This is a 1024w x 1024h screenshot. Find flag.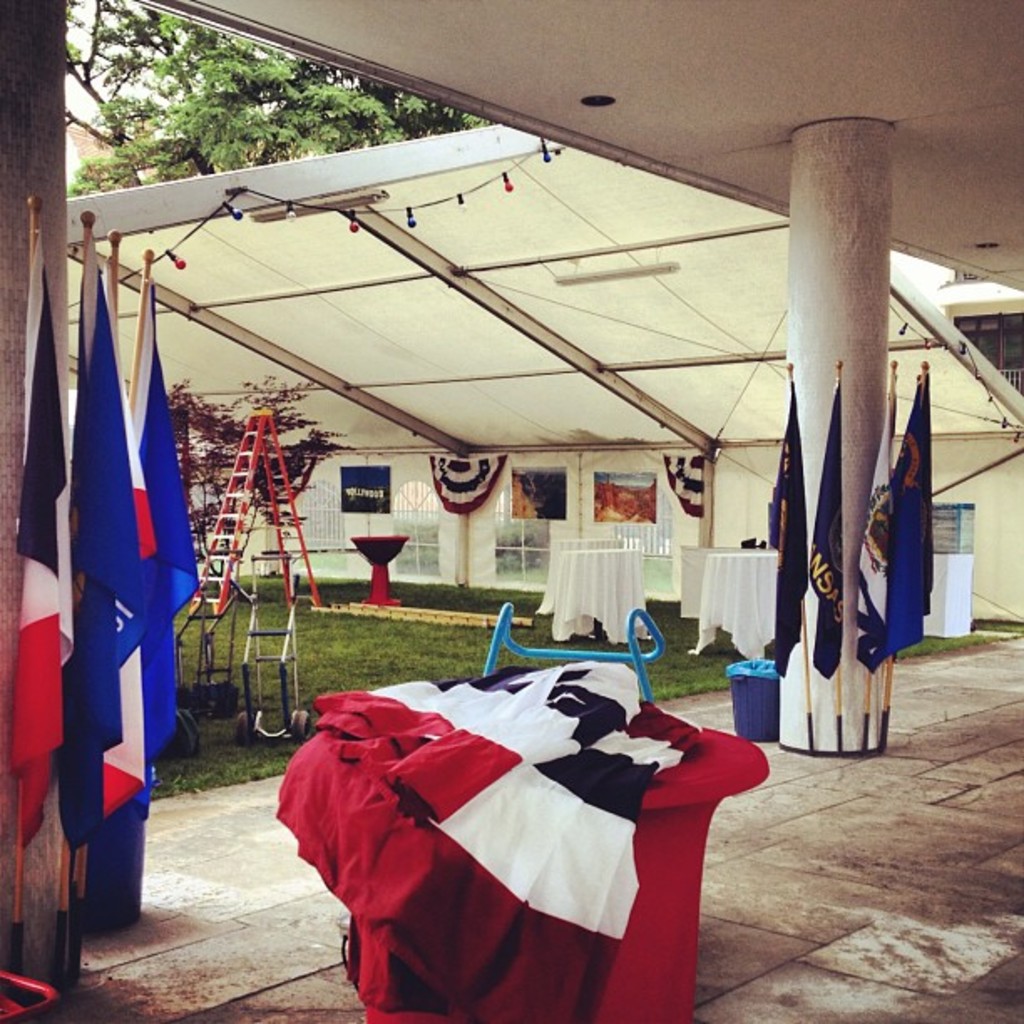
Bounding box: (x1=877, y1=365, x2=930, y2=661).
